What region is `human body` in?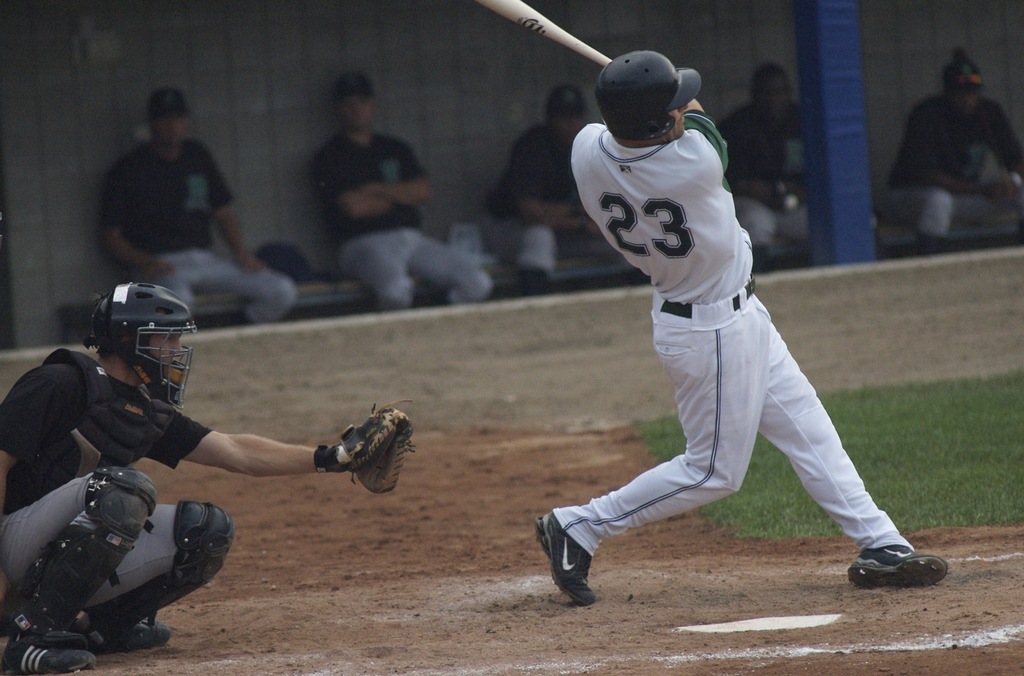
(left=0, top=278, right=412, bottom=675).
